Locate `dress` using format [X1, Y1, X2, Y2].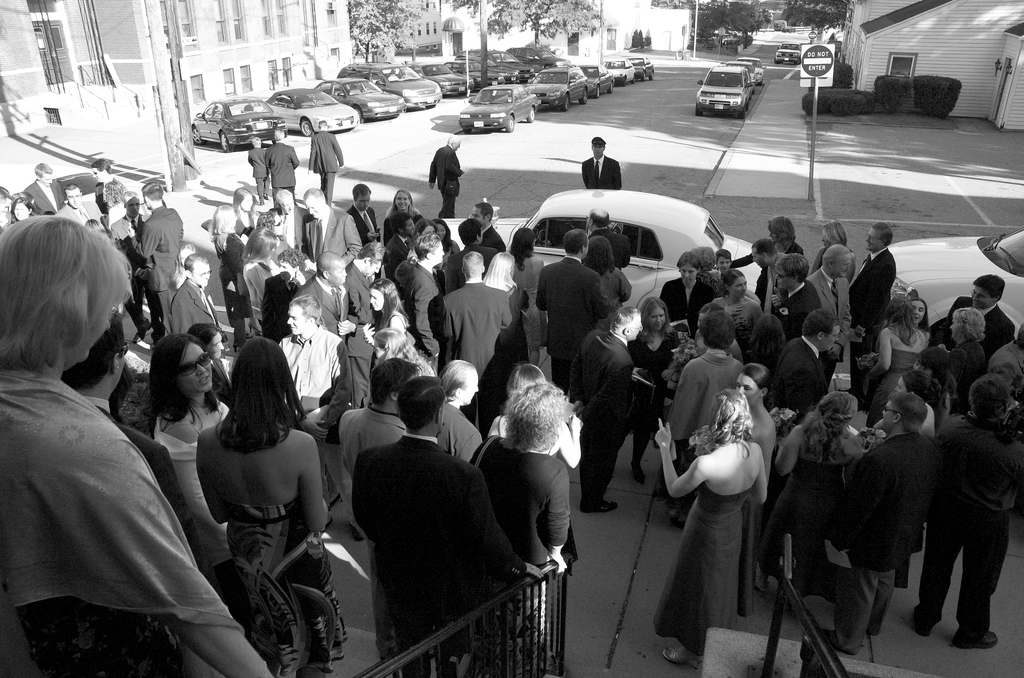
[148, 385, 240, 611].
